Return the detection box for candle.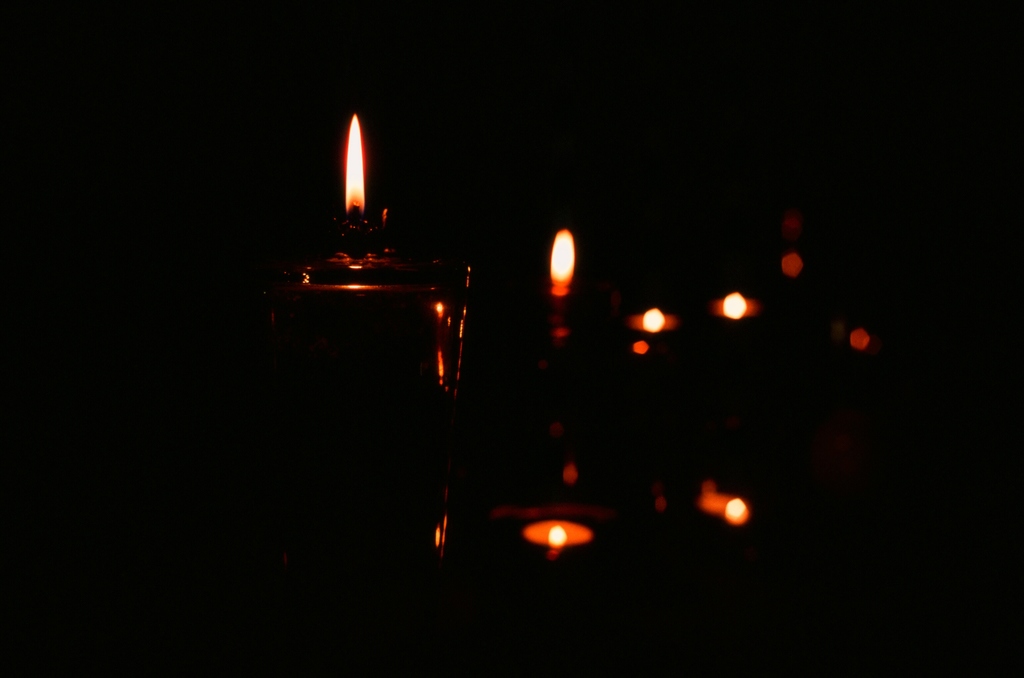
l=623, t=300, r=680, b=411.
